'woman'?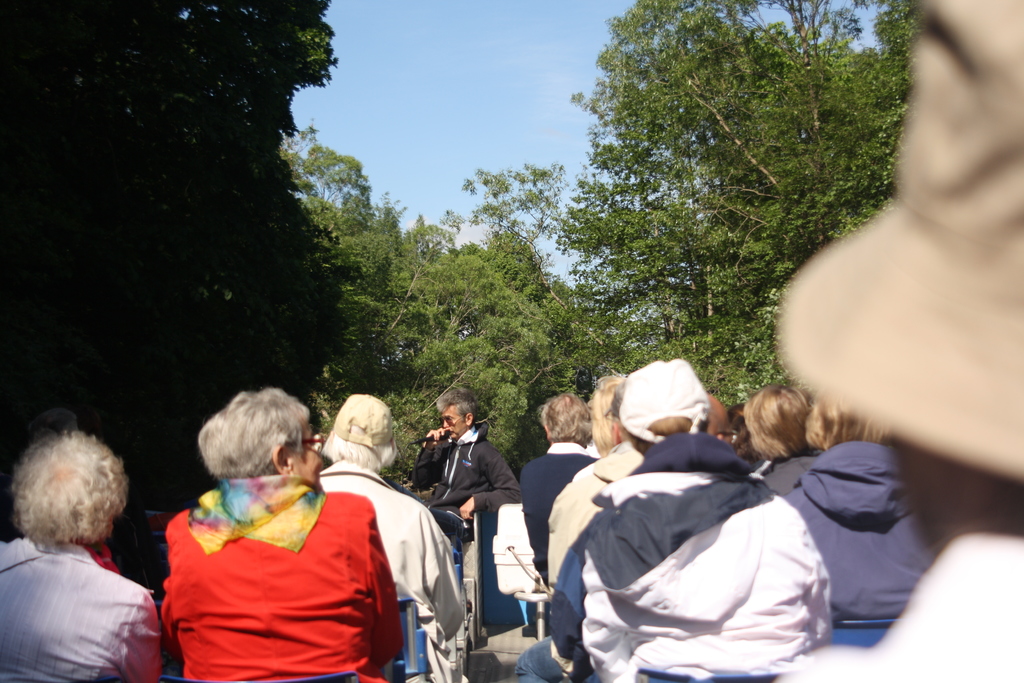
[740,386,805,485]
